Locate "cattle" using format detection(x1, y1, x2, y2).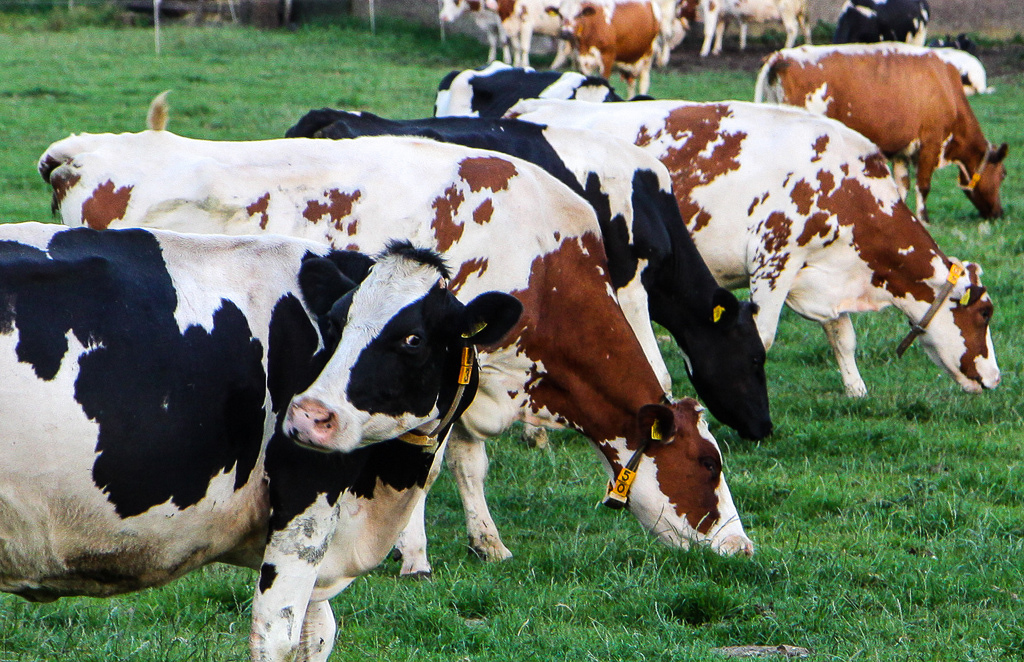
detection(35, 84, 759, 569).
